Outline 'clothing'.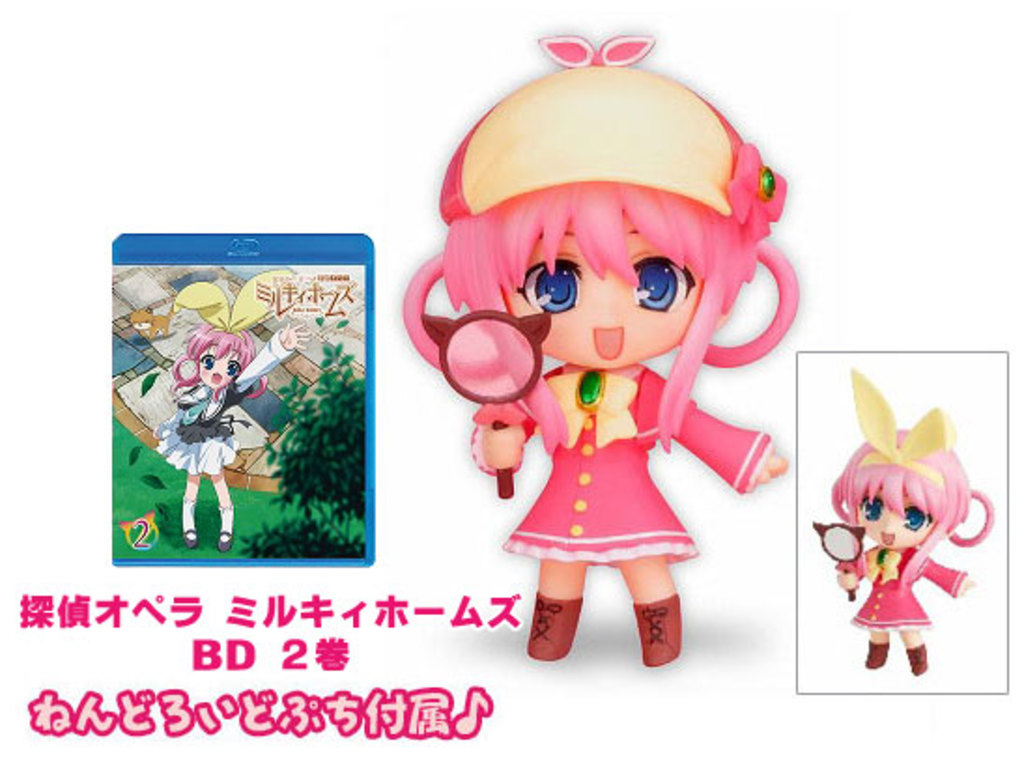
Outline: crop(151, 325, 295, 478).
